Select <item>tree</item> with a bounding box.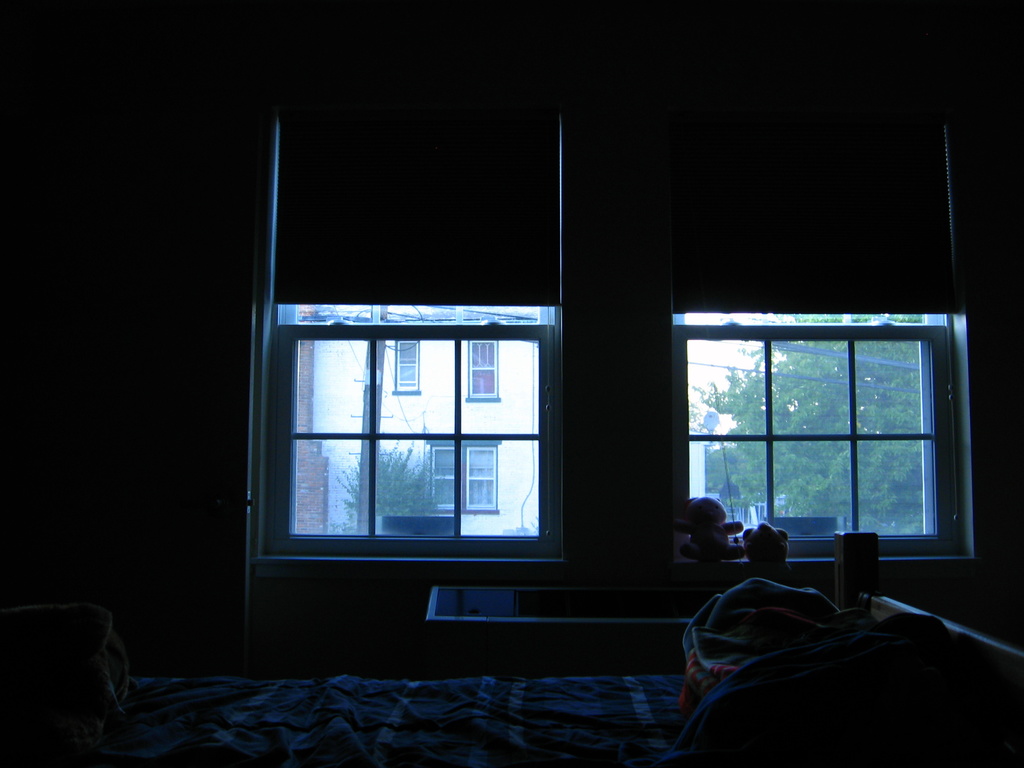
331/447/440/535.
